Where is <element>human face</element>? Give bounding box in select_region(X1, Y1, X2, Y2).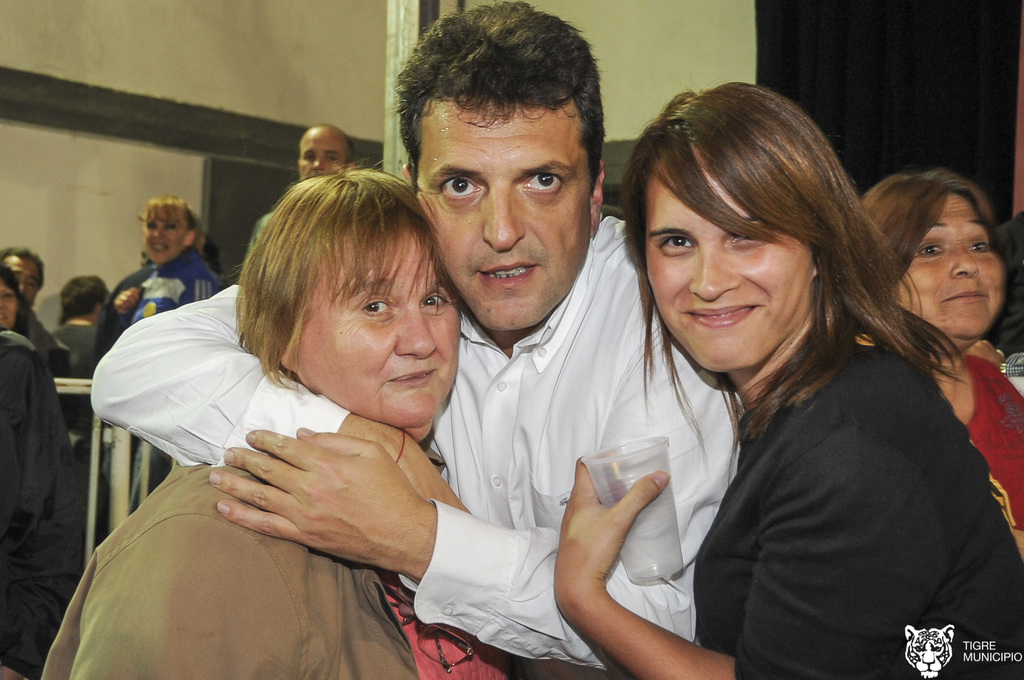
select_region(643, 171, 814, 375).
